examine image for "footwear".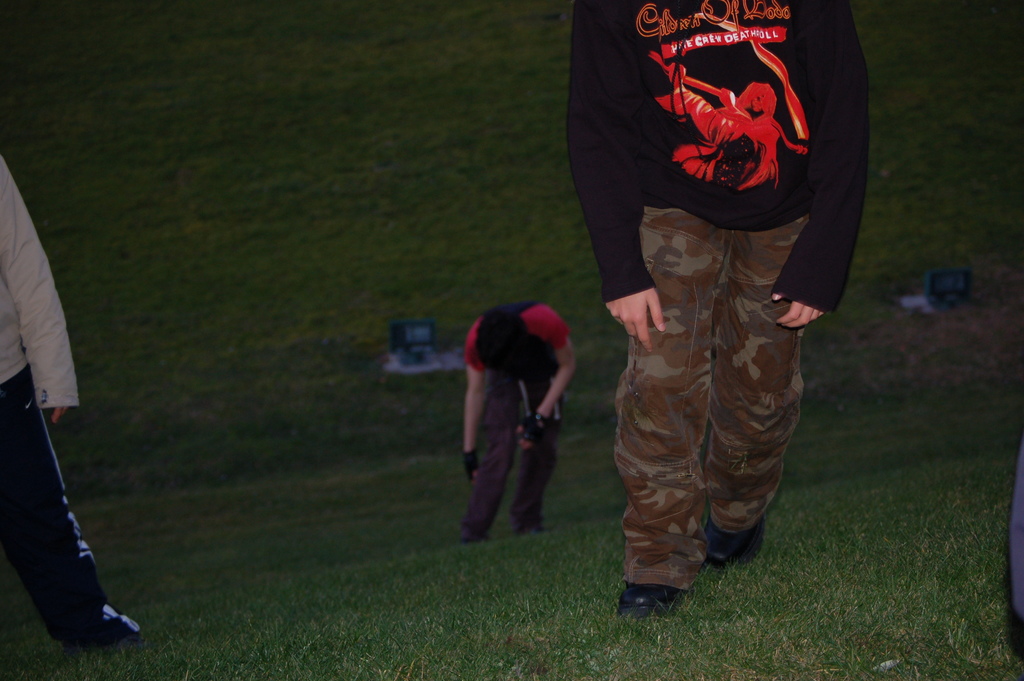
Examination result: (left=36, top=582, right=118, bottom=656).
